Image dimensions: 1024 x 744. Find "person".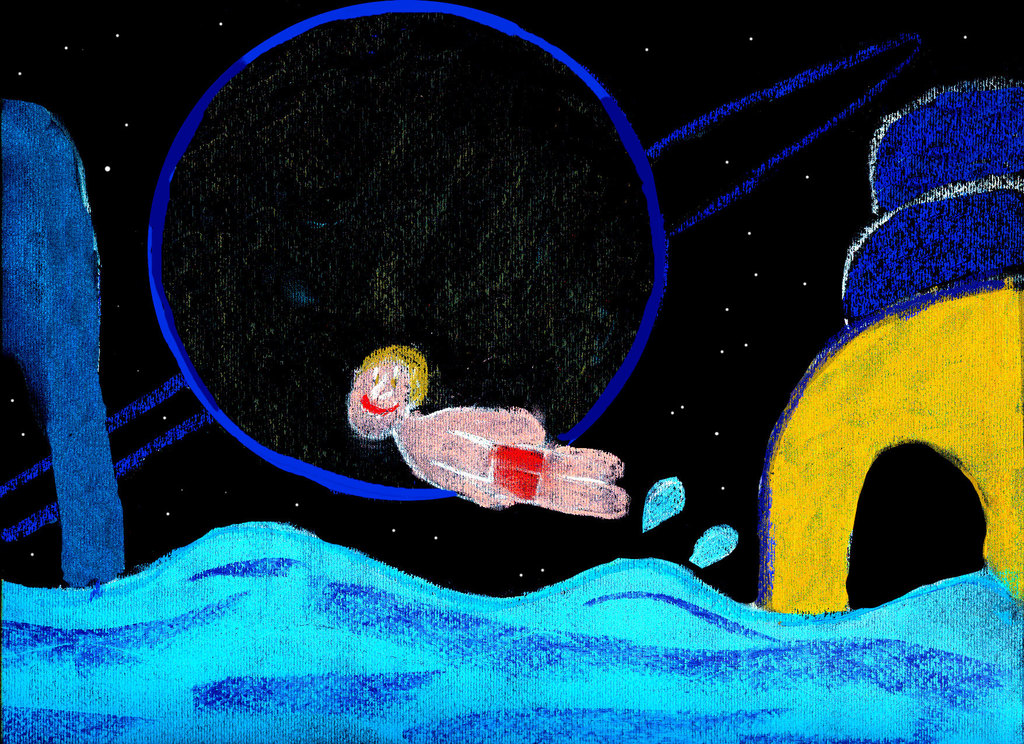
<region>349, 344, 628, 519</region>.
